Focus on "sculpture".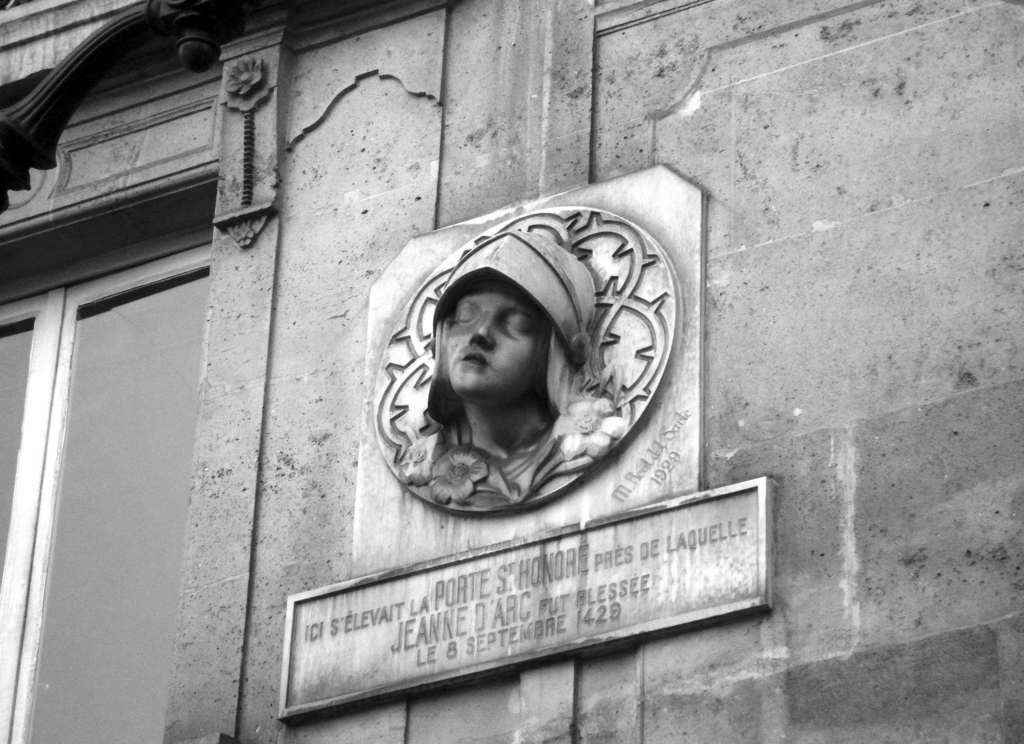
Focused at 365:259:637:516.
